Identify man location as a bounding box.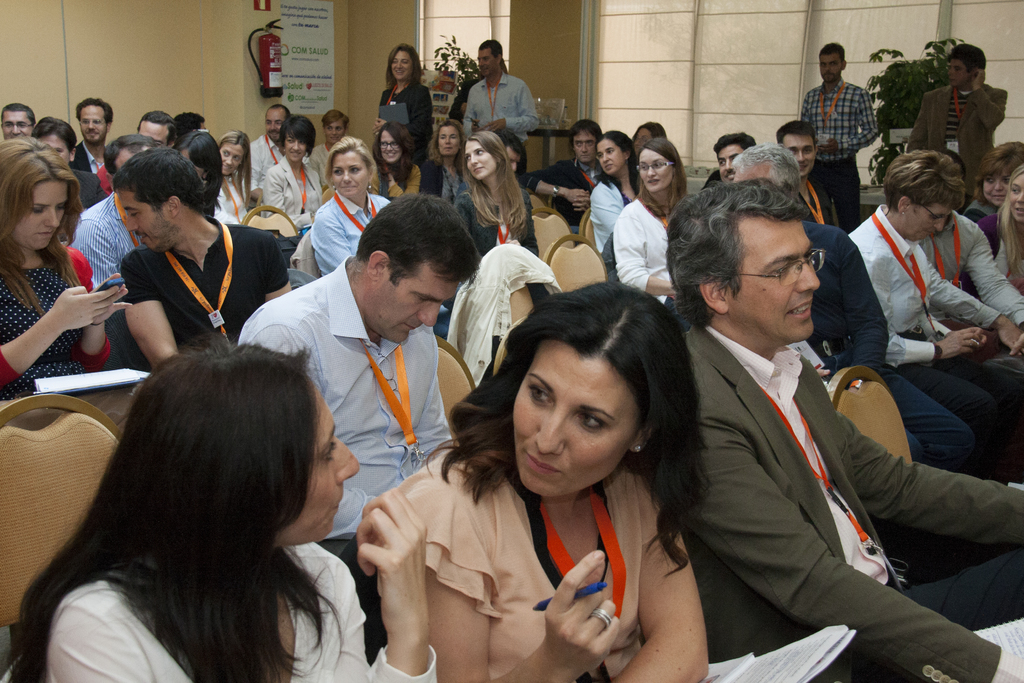
[x1=113, y1=147, x2=292, y2=374].
